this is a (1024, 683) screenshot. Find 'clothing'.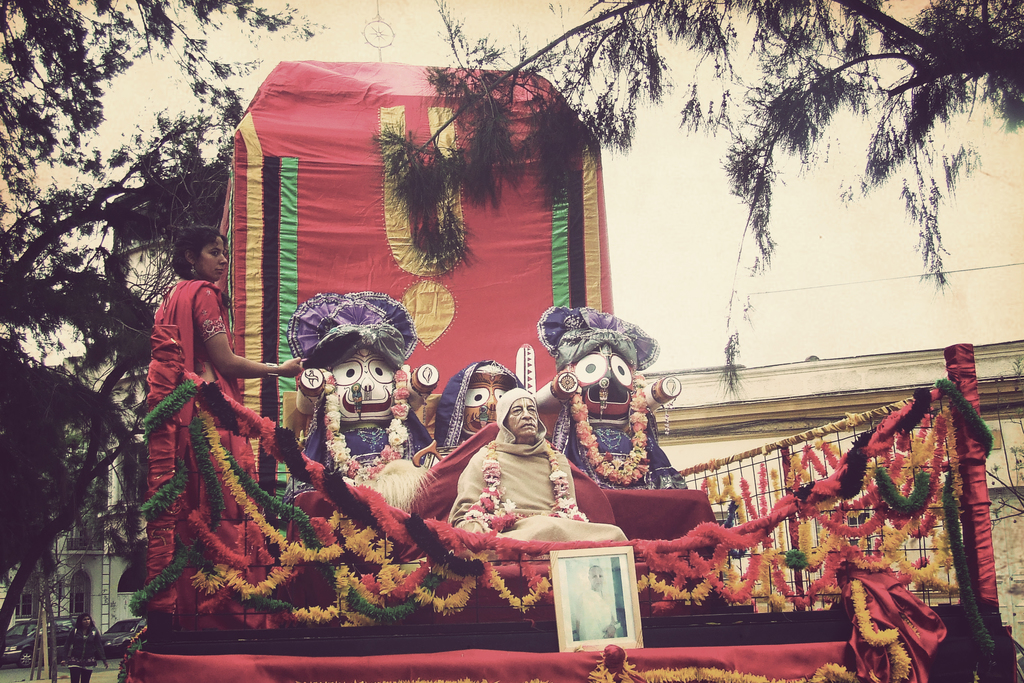
Bounding box: box=[155, 280, 258, 631].
